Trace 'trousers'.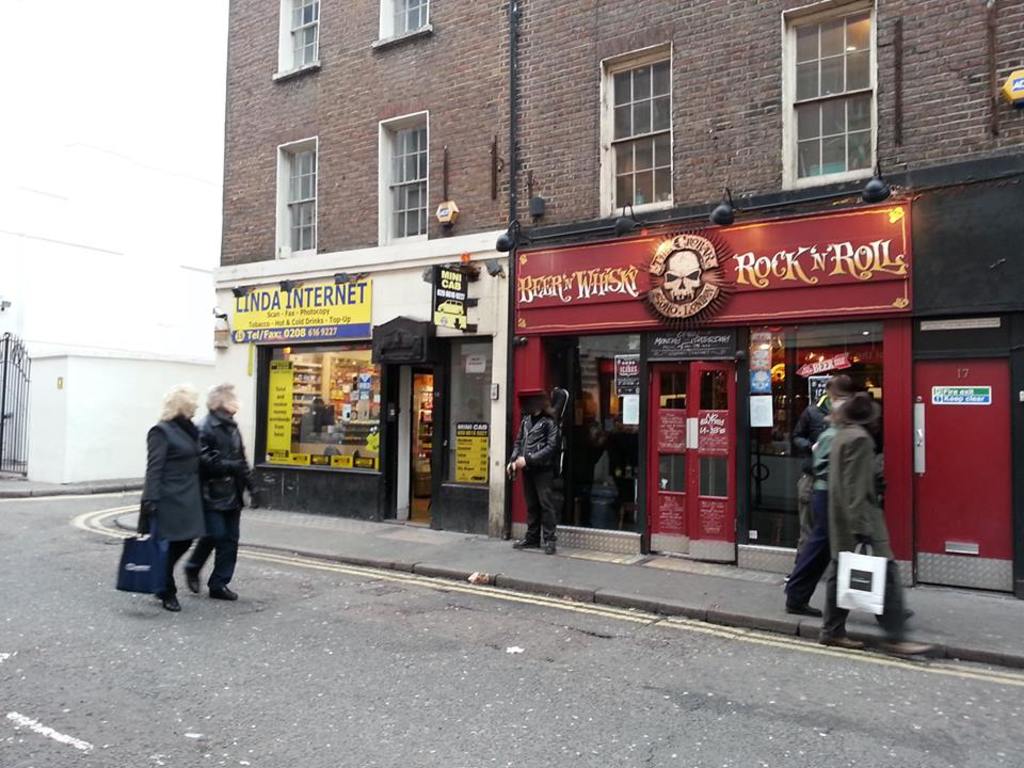
Traced to <bbox>185, 502, 240, 585</bbox>.
